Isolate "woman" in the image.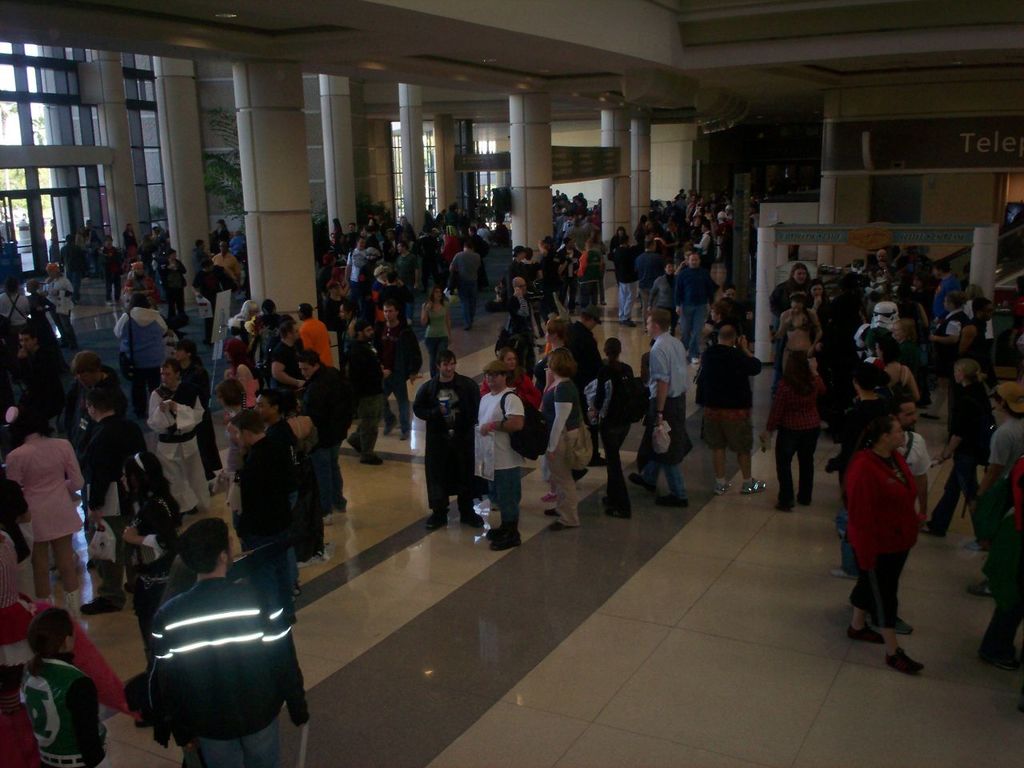
Isolated region: detection(774, 292, 823, 369).
